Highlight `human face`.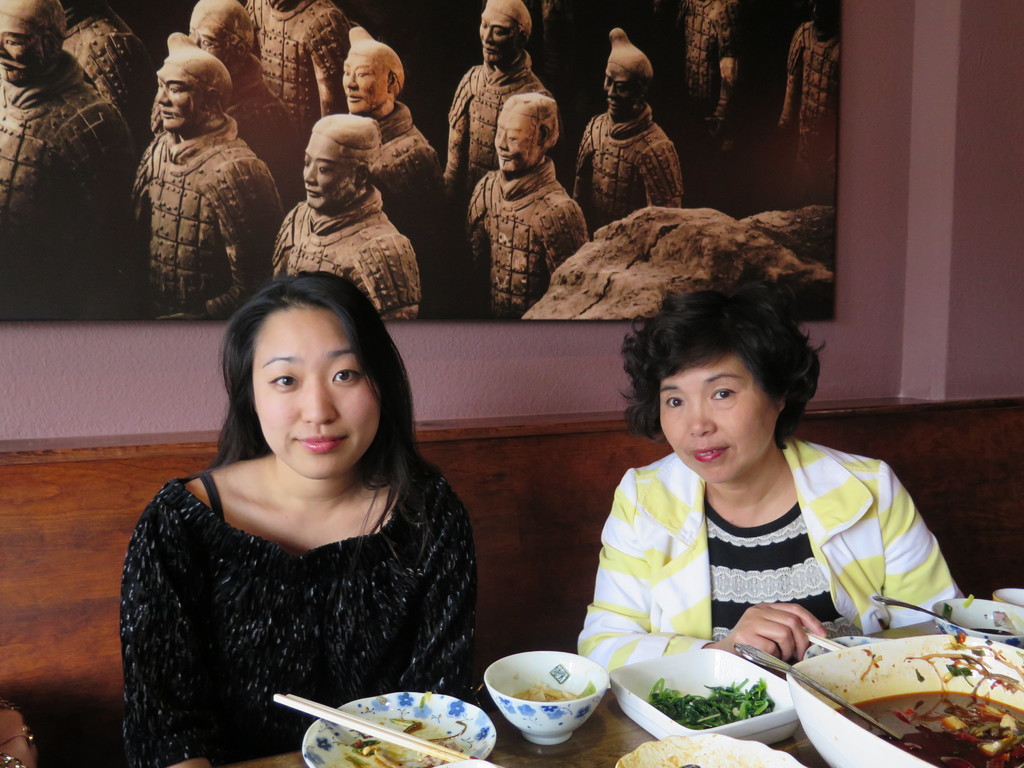
Highlighted region: rect(191, 23, 228, 53).
